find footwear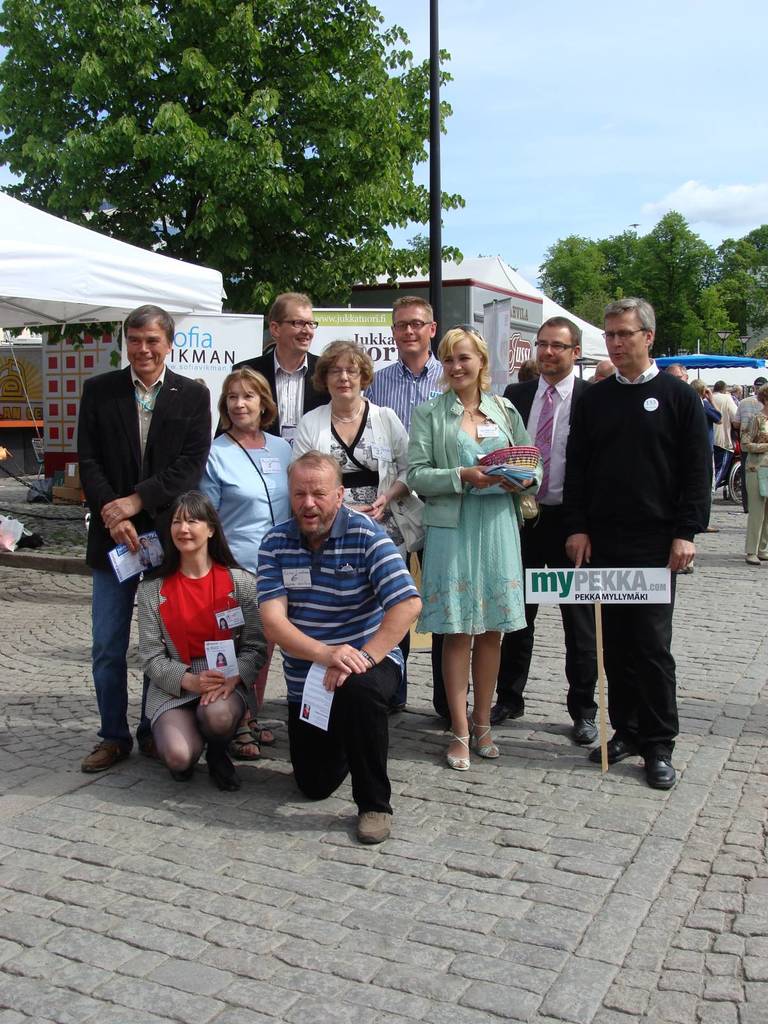
[x1=475, y1=715, x2=505, y2=762]
